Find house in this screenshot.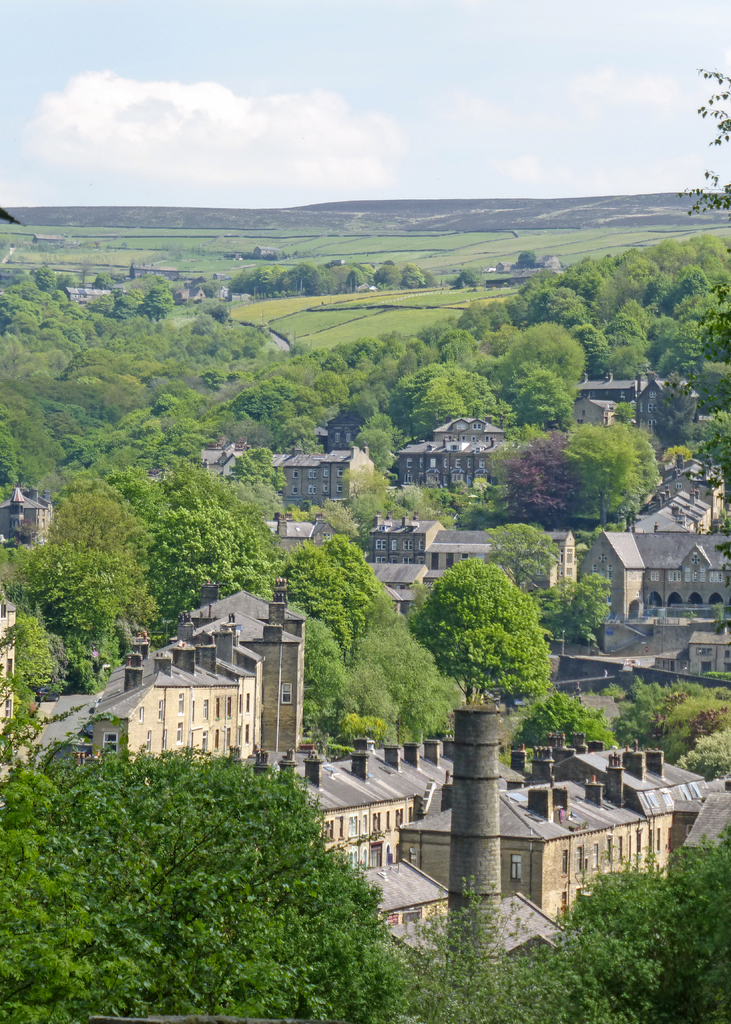
The bounding box for house is <box>519,720,713,850</box>.
